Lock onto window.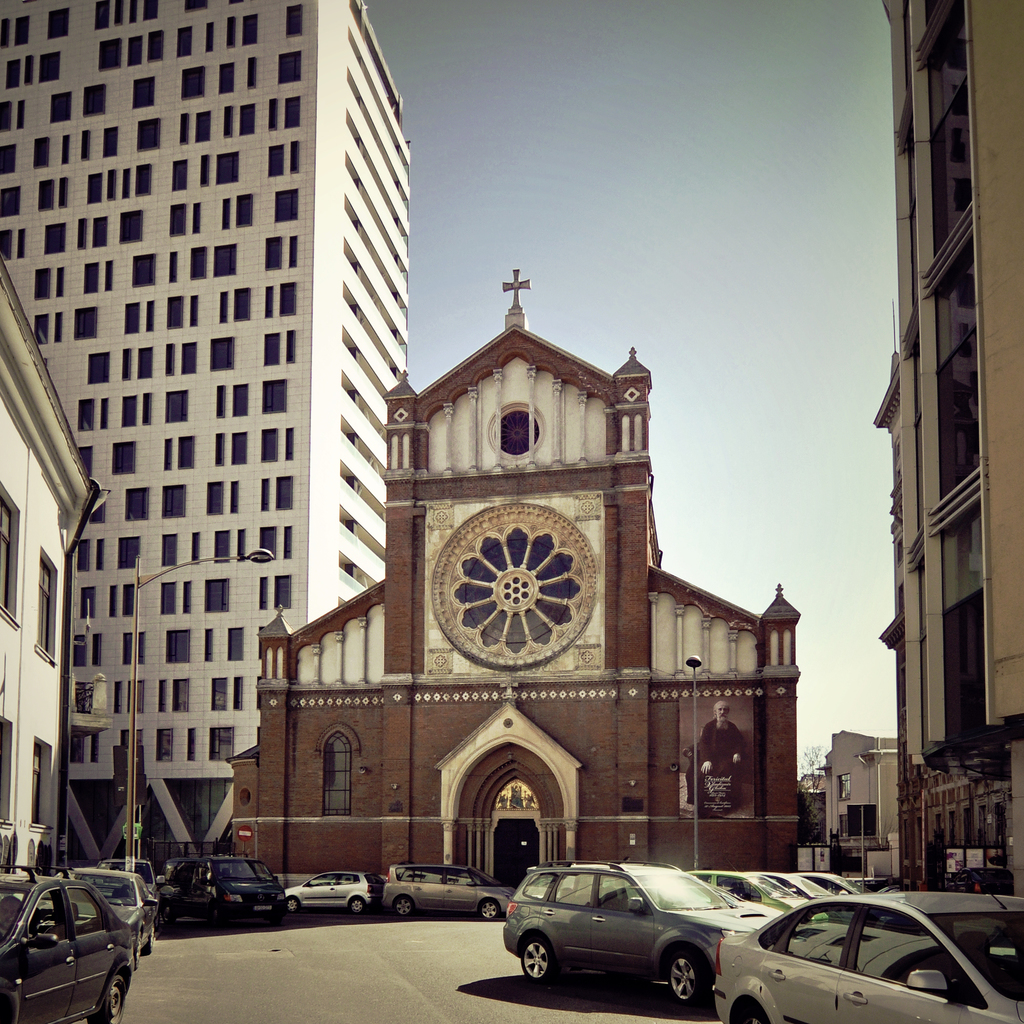
Locked: bbox=(0, 496, 8, 607).
